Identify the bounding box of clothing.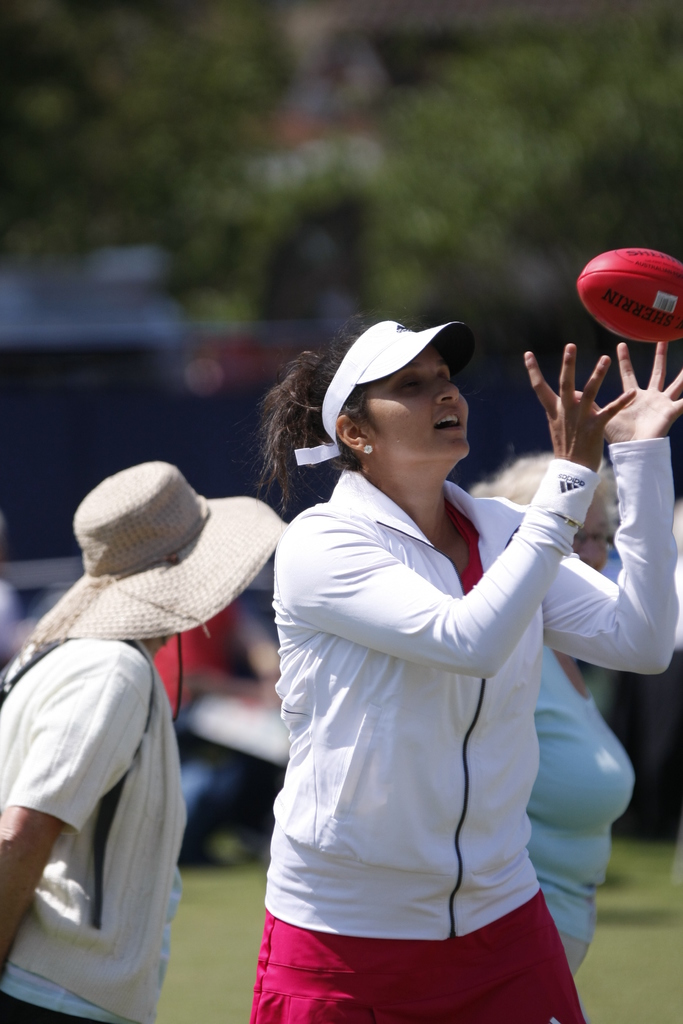
region(275, 438, 681, 1023).
